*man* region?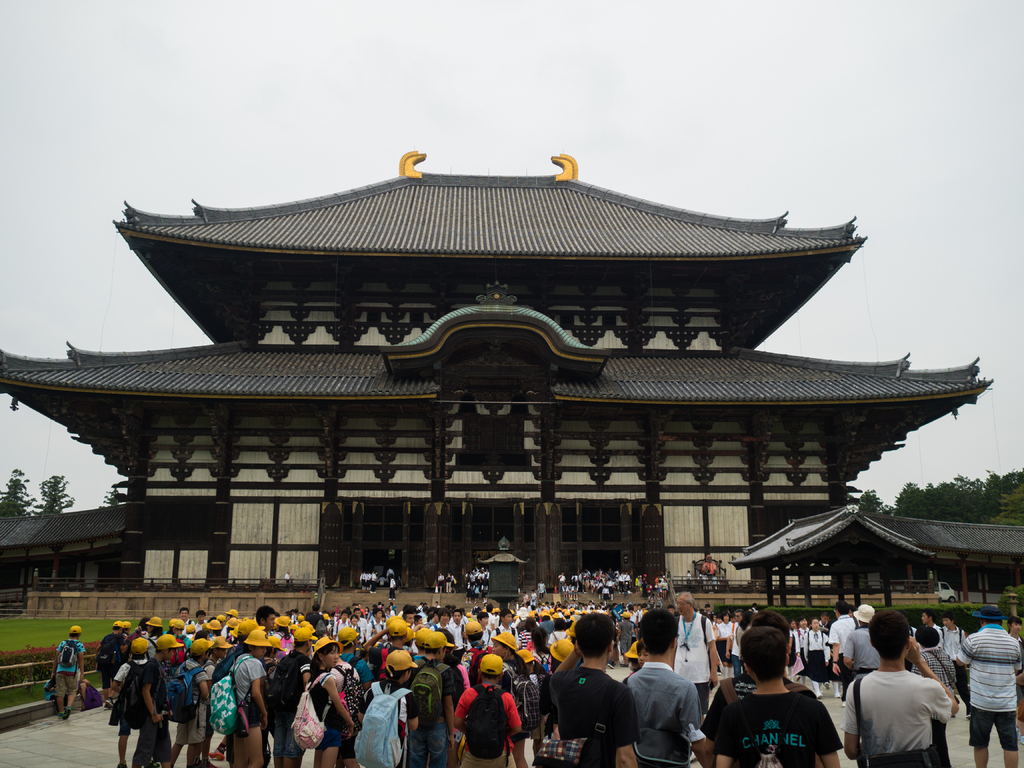
Rect(386, 567, 394, 575)
